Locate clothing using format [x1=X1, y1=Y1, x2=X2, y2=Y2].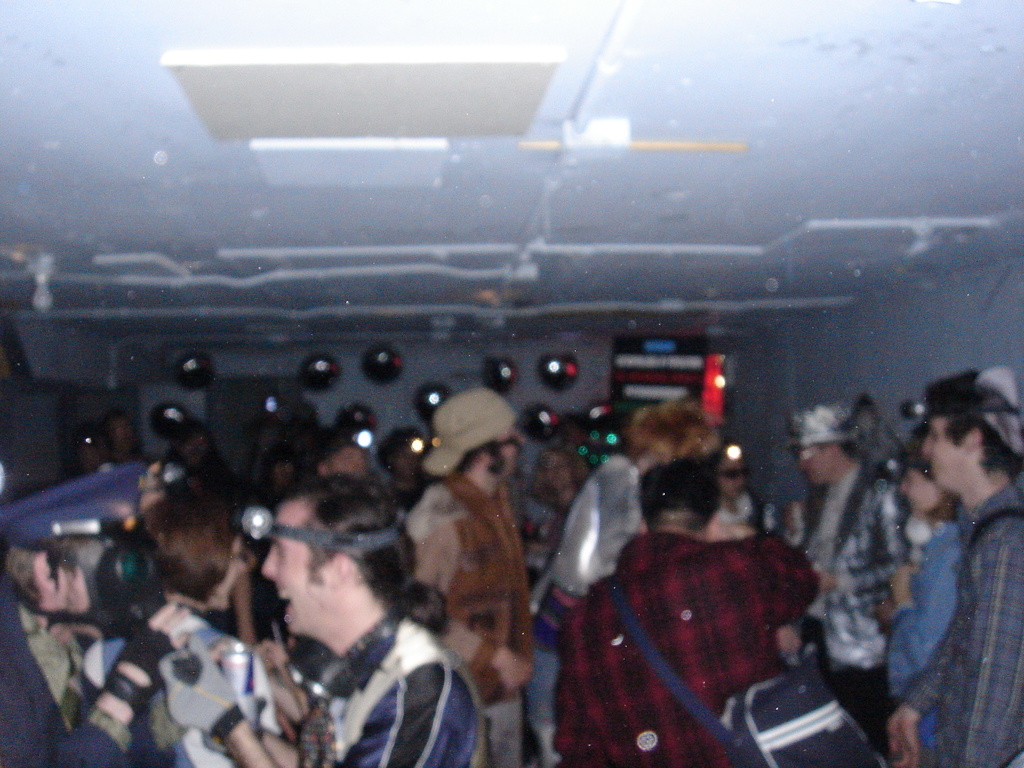
[x1=720, y1=484, x2=751, y2=530].
